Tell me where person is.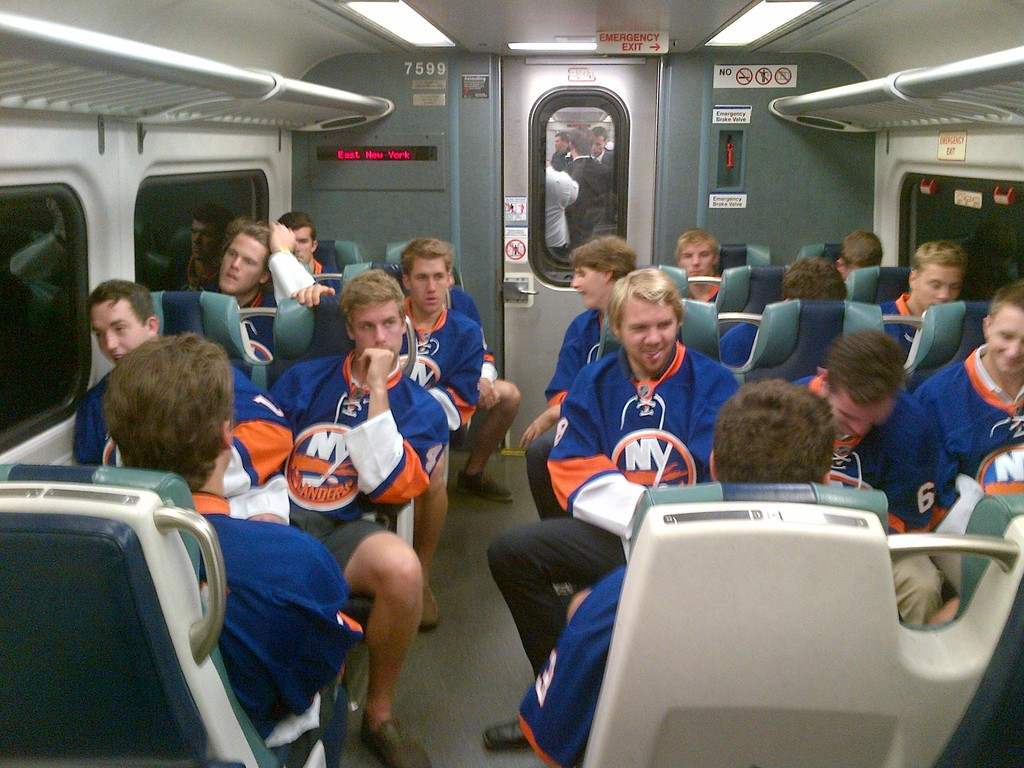
person is at box(378, 238, 488, 628).
